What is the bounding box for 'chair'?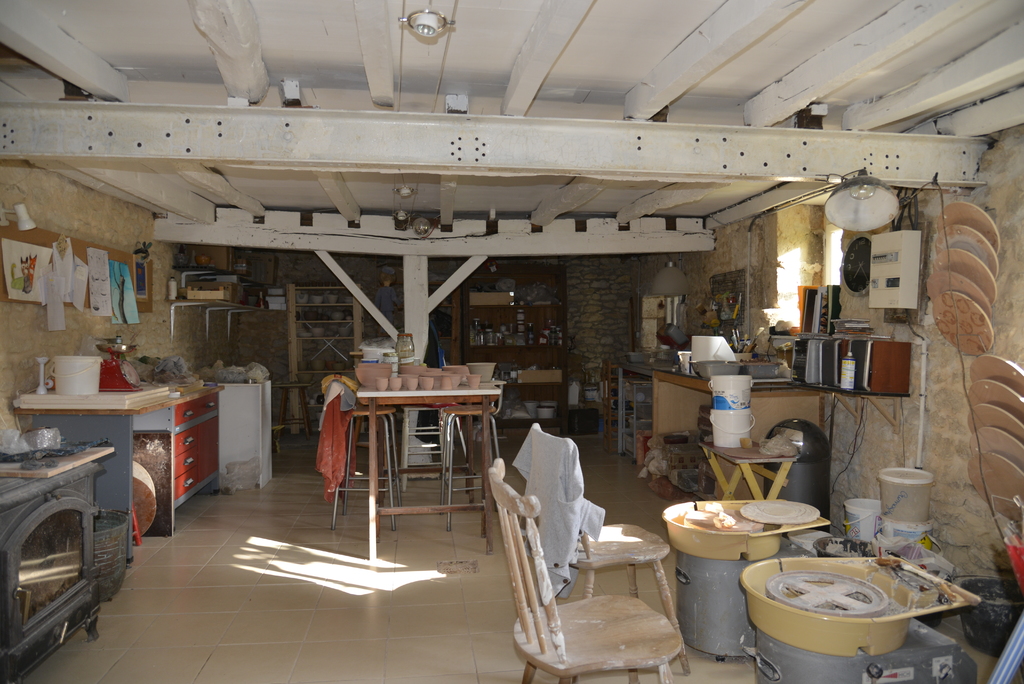
l=333, t=390, r=396, b=528.
